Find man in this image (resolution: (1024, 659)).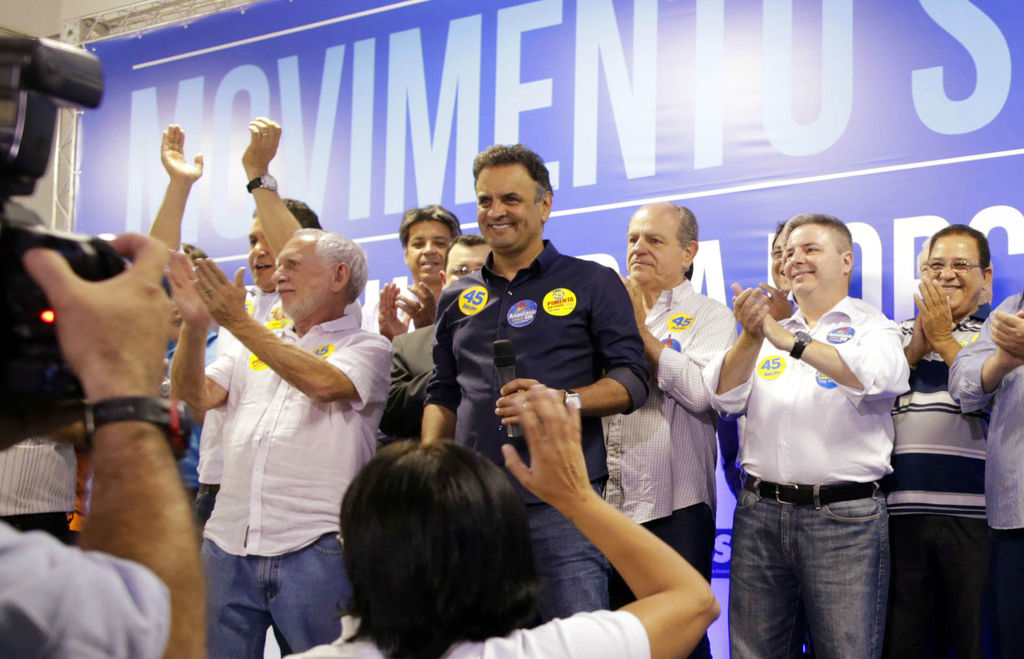
(left=602, top=204, right=739, bottom=658).
